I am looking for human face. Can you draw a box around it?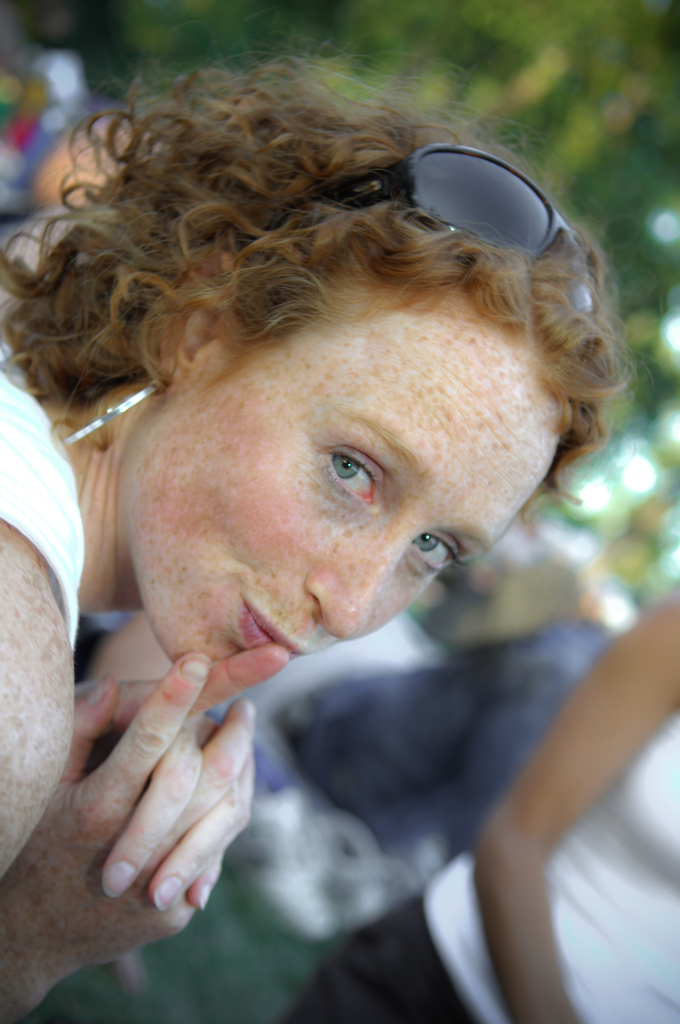
Sure, the bounding box is bbox=[118, 253, 567, 696].
